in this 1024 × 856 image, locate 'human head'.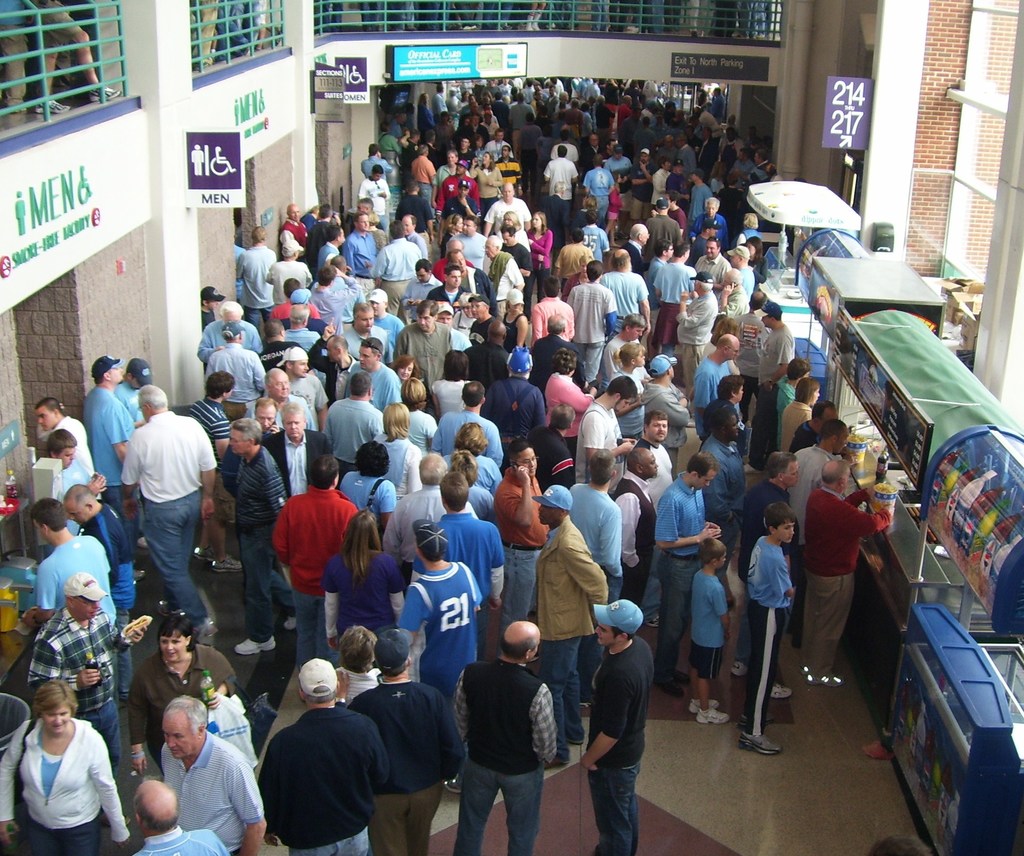
Bounding box: 32:397:66:431.
